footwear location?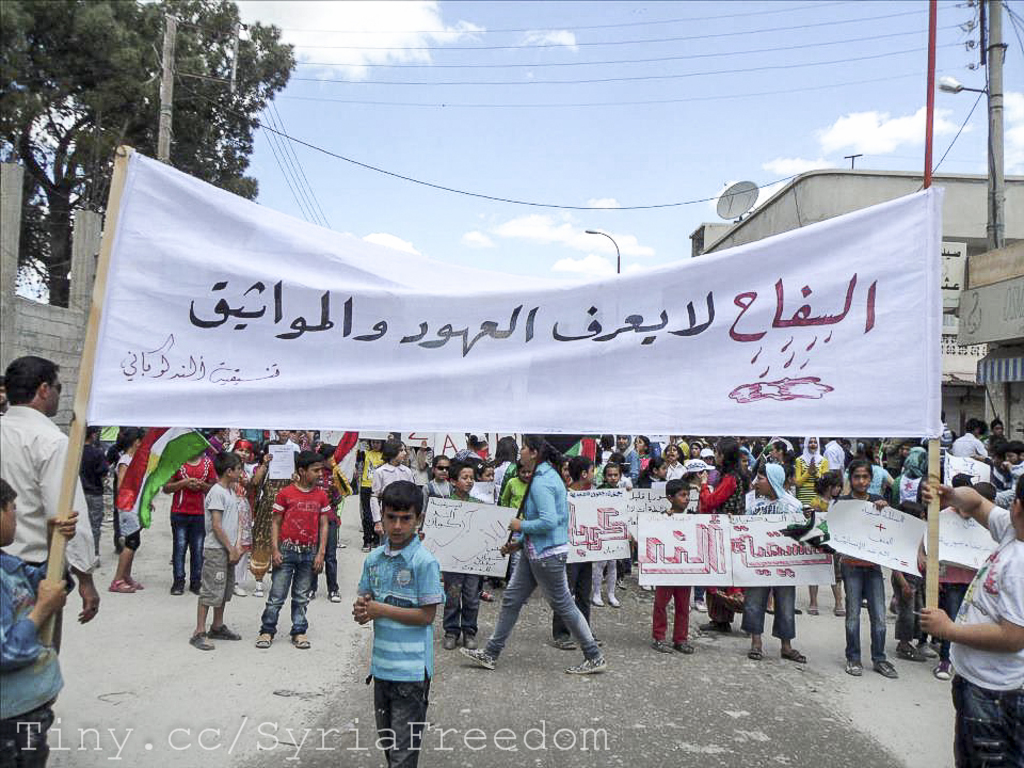
774, 644, 809, 668
